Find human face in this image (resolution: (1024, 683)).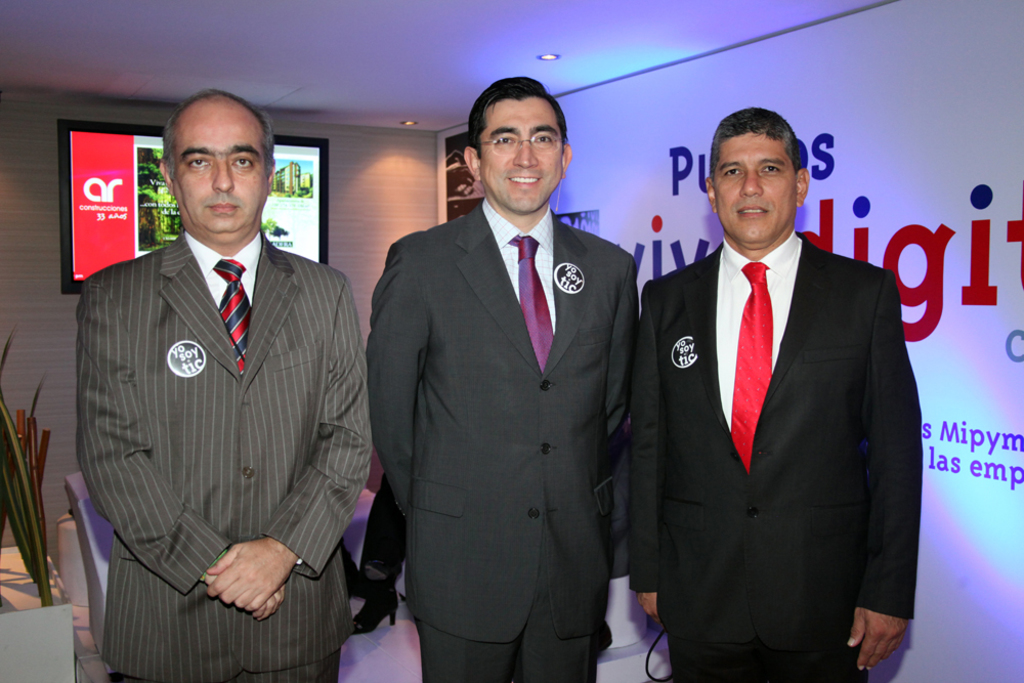
BBox(174, 104, 272, 238).
